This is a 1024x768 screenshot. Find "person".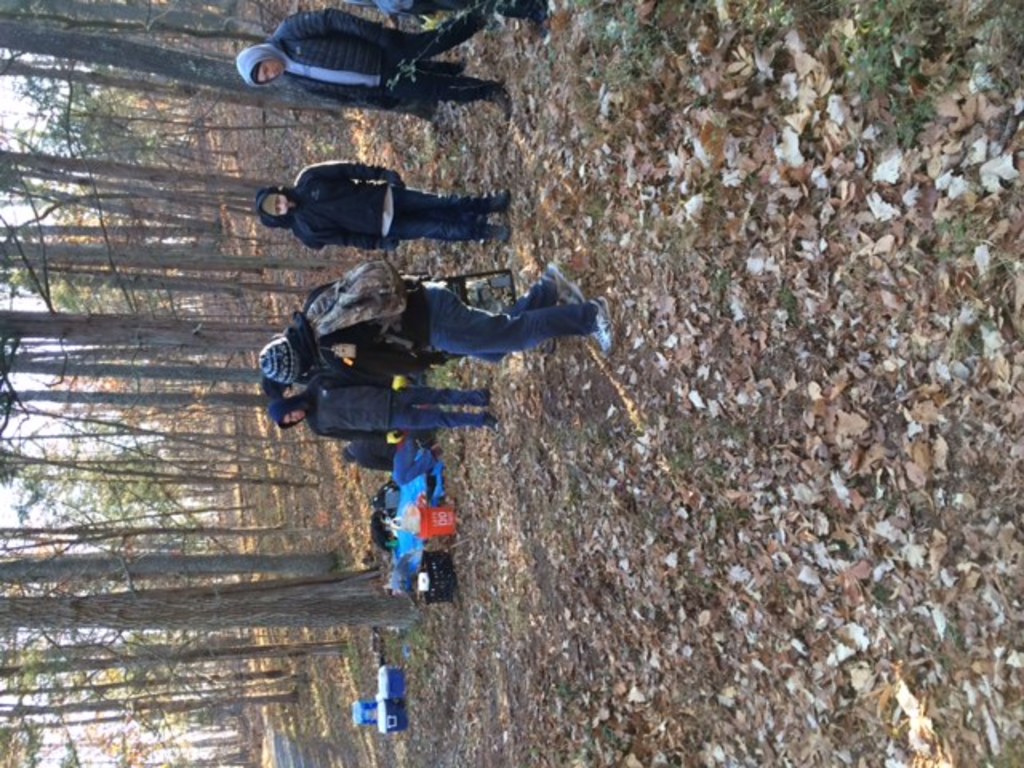
Bounding box: bbox=(251, 152, 520, 238).
